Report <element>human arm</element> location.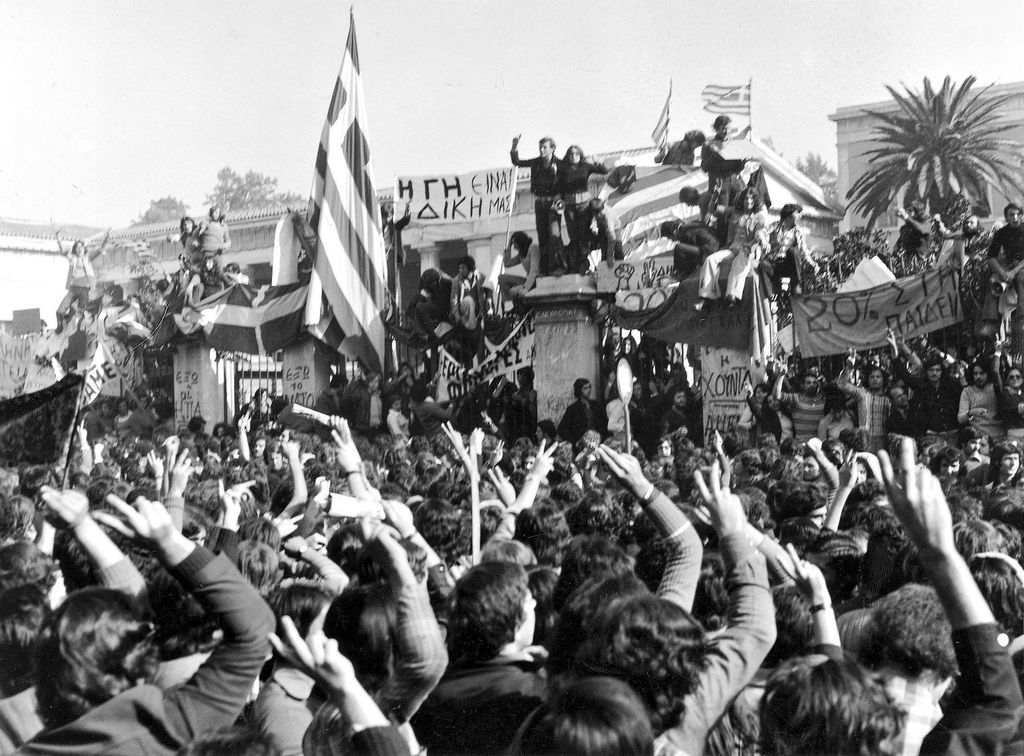
Report: [left=278, top=441, right=312, bottom=519].
